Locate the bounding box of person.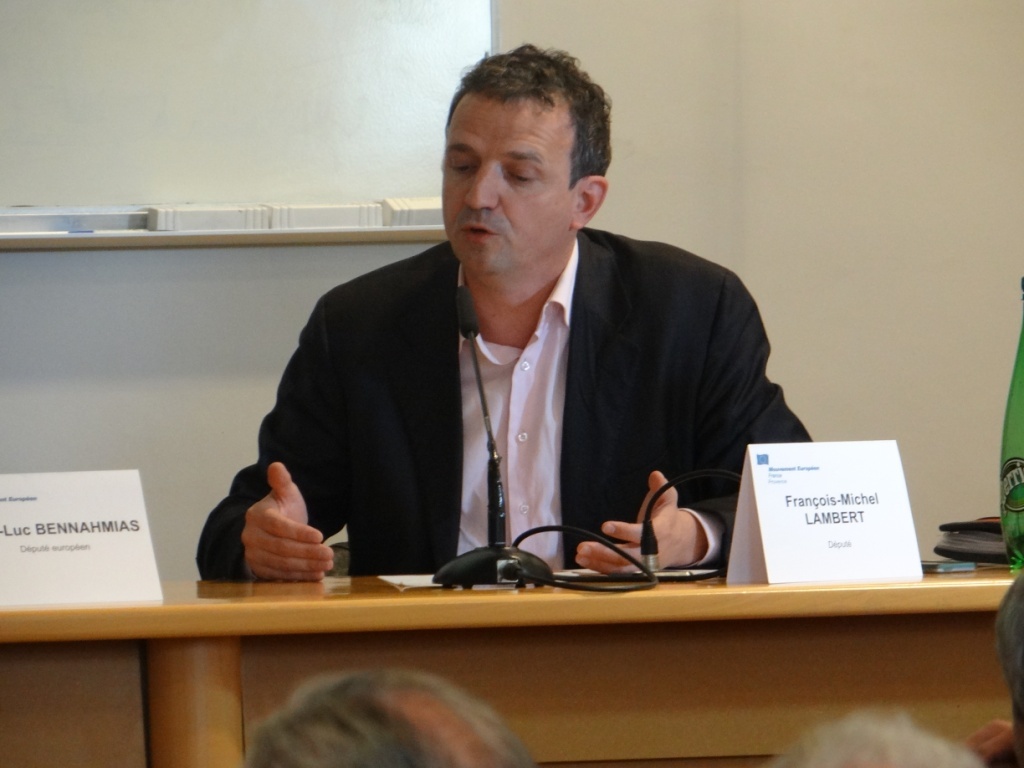
Bounding box: locate(766, 710, 993, 767).
